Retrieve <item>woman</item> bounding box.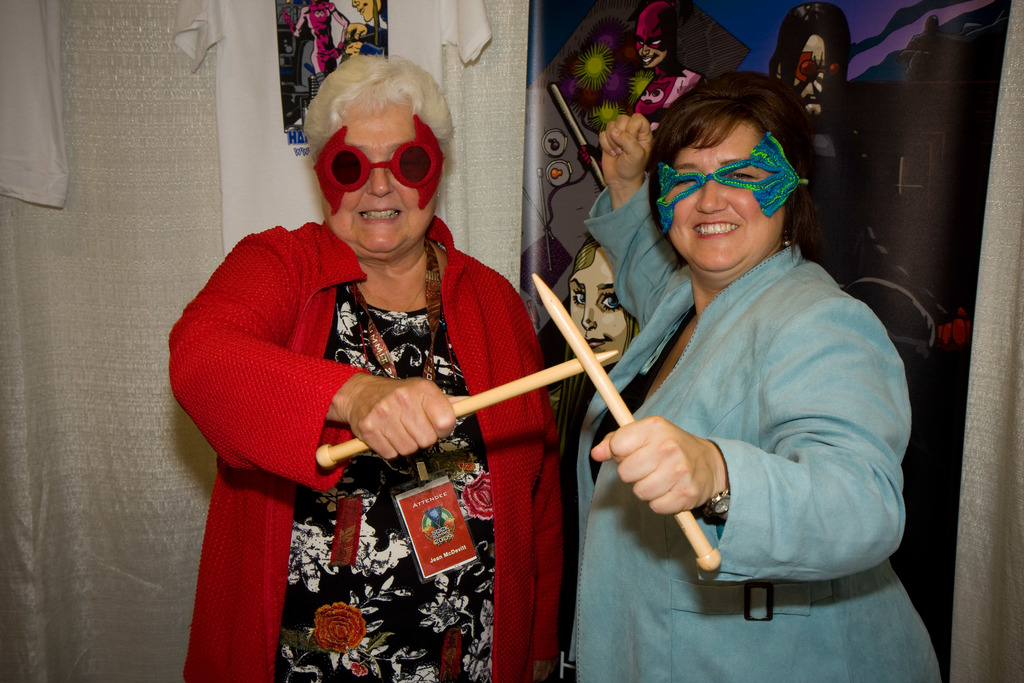
Bounding box: bbox=[573, 239, 646, 369].
